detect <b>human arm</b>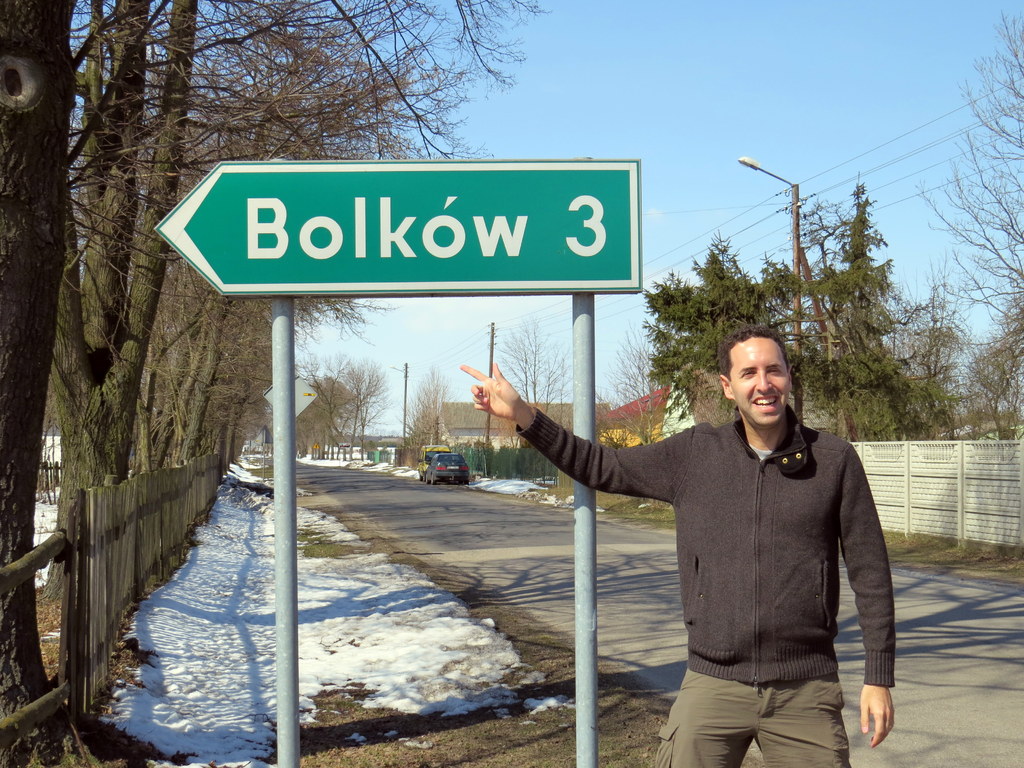
450, 382, 668, 524
